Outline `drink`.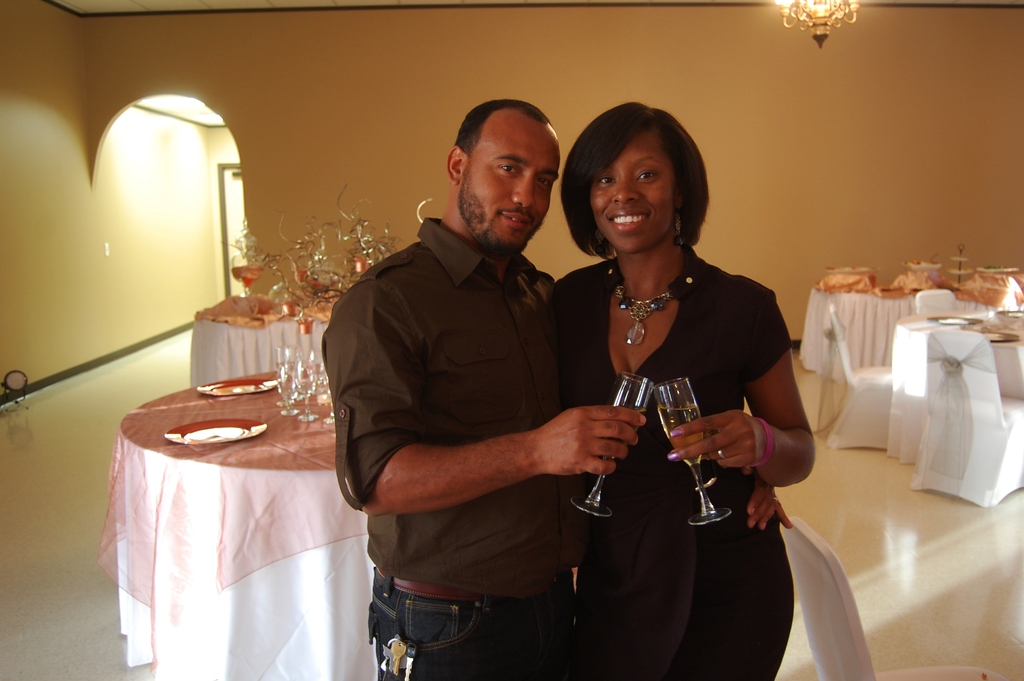
Outline: bbox=[604, 406, 648, 459].
